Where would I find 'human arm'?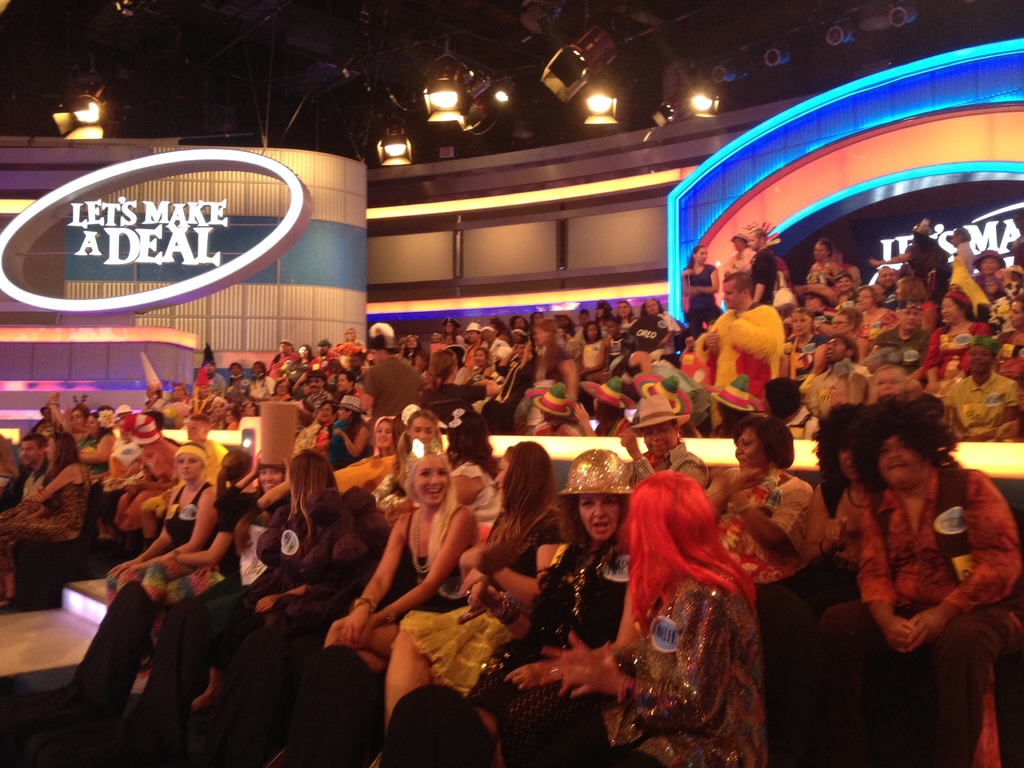
At detection(703, 465, 766, 525).
